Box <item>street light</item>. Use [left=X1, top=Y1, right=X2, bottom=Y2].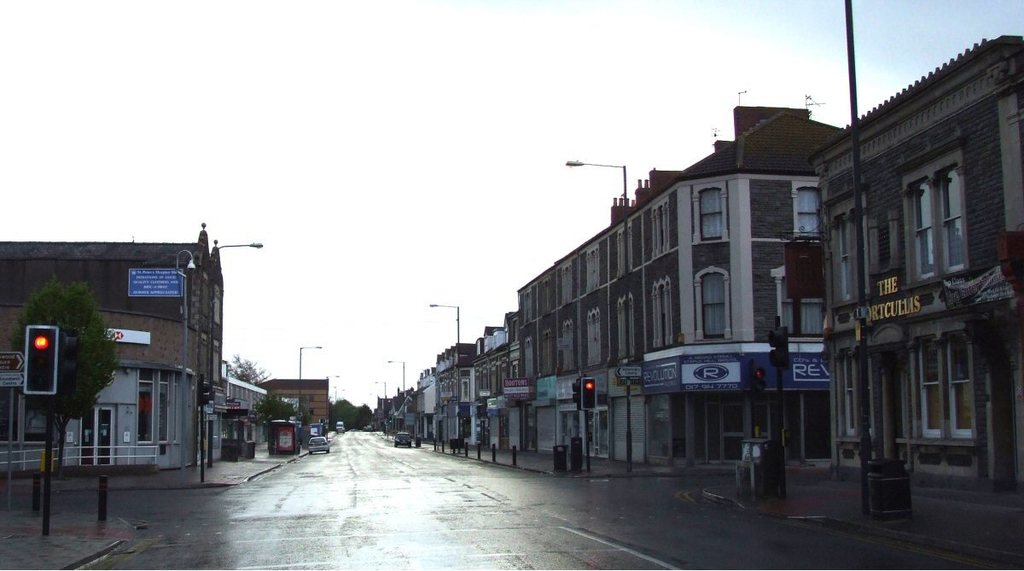
[left=374, top=376, right=386, bottom=406].
